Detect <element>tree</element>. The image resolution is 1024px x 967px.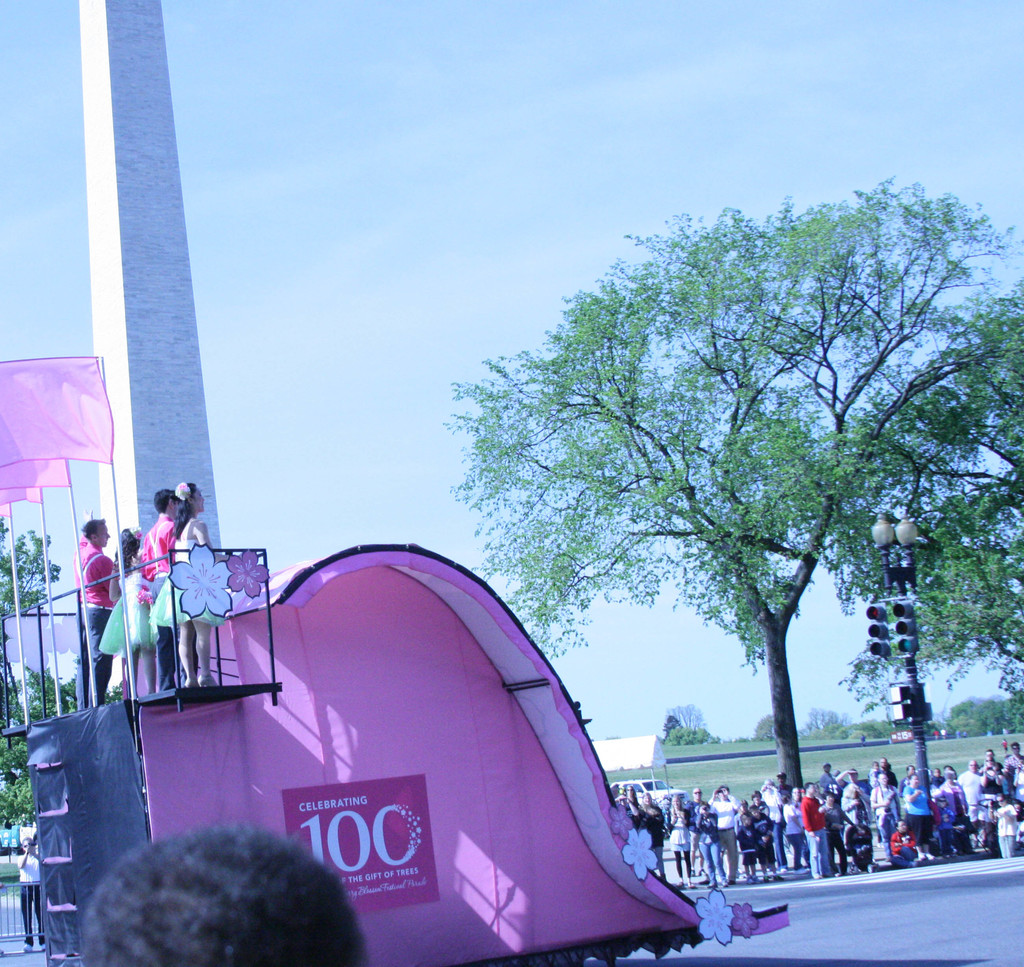
x1=947, y1=696, x2=984, y2=732.
